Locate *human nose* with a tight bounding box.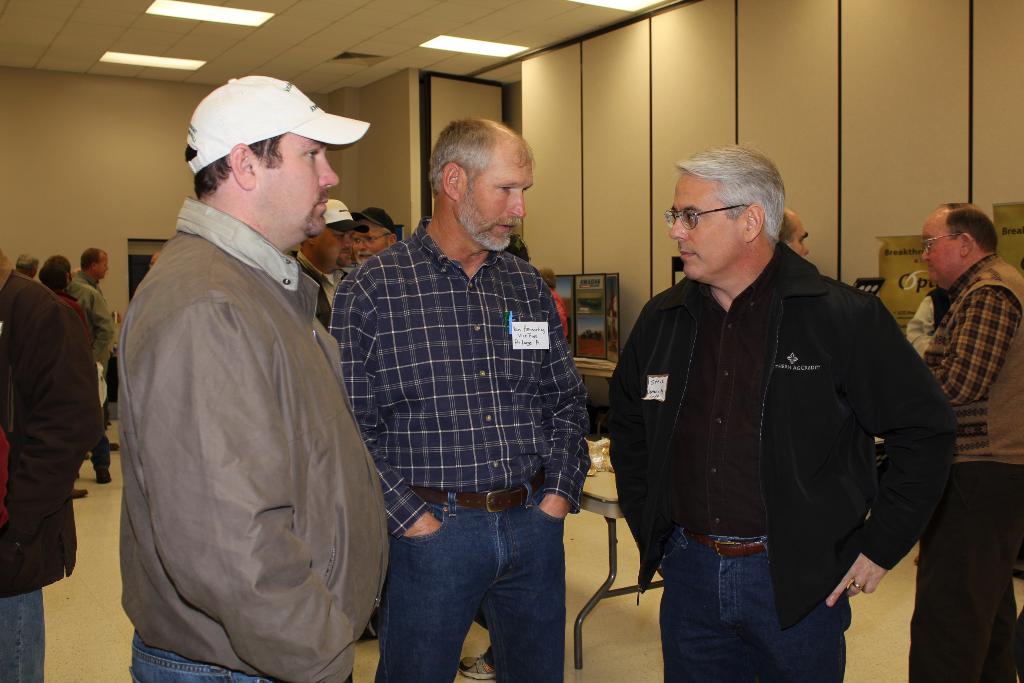
Rect(356, 236, 365, 252).
